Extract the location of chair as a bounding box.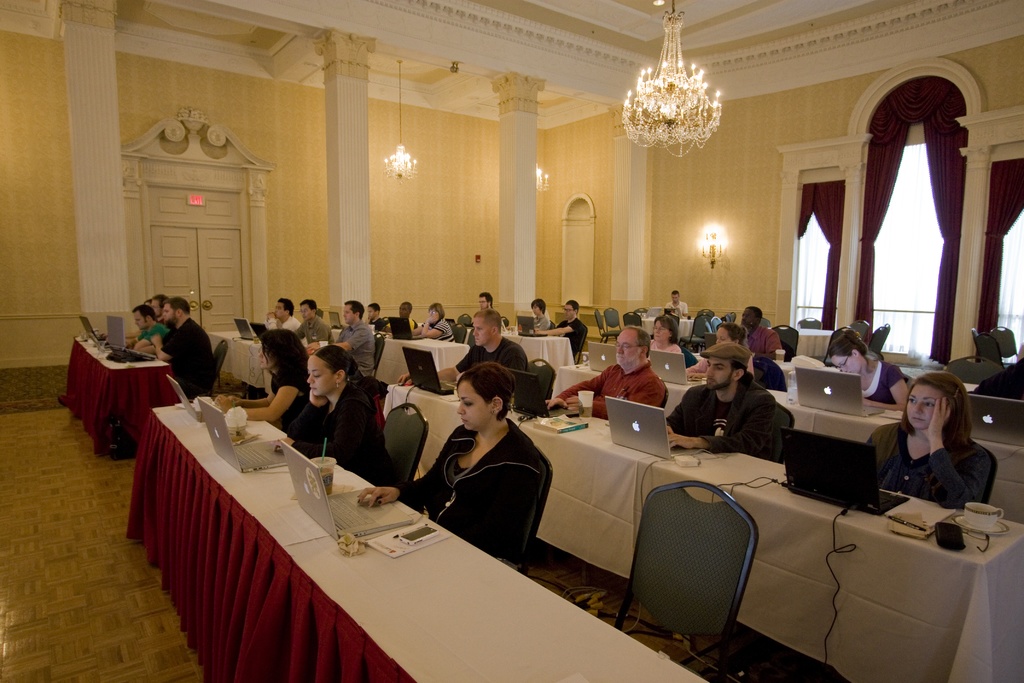
<region>824, 324, 859, 367</region>.
